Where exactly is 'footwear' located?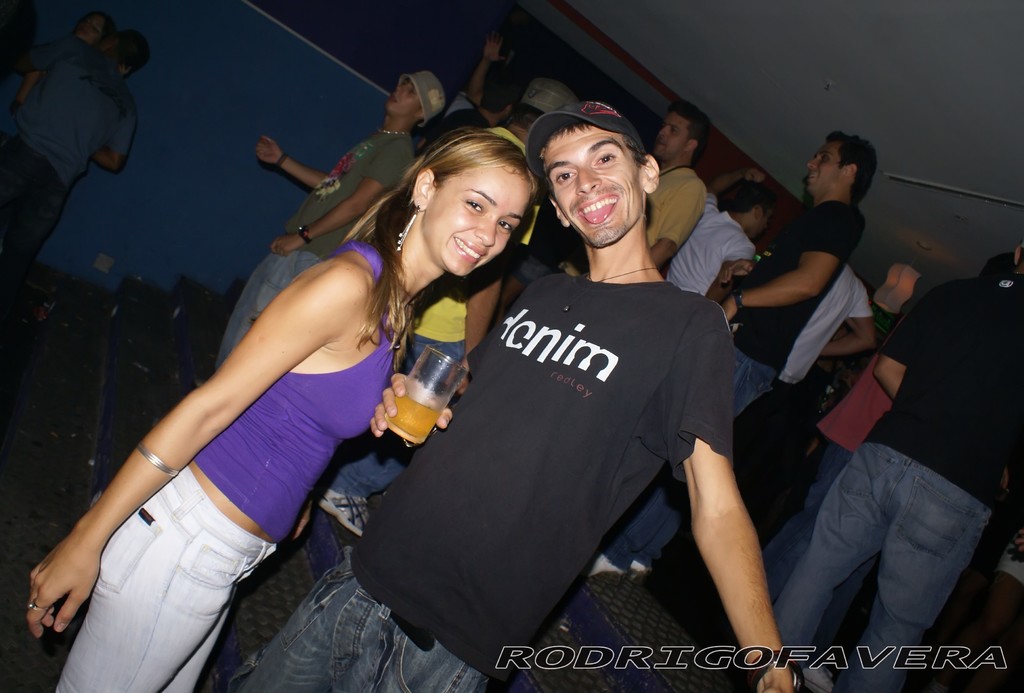
Its bounding box is detection(800, 665, 833, 692).
